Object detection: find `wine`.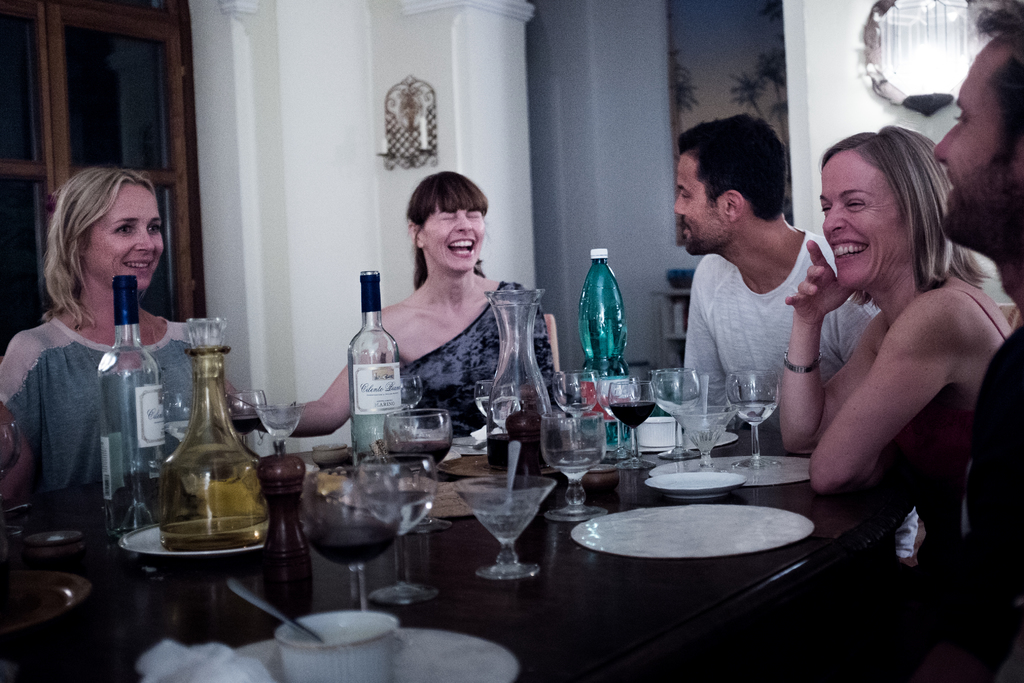
(136, 349, 253, 564).
